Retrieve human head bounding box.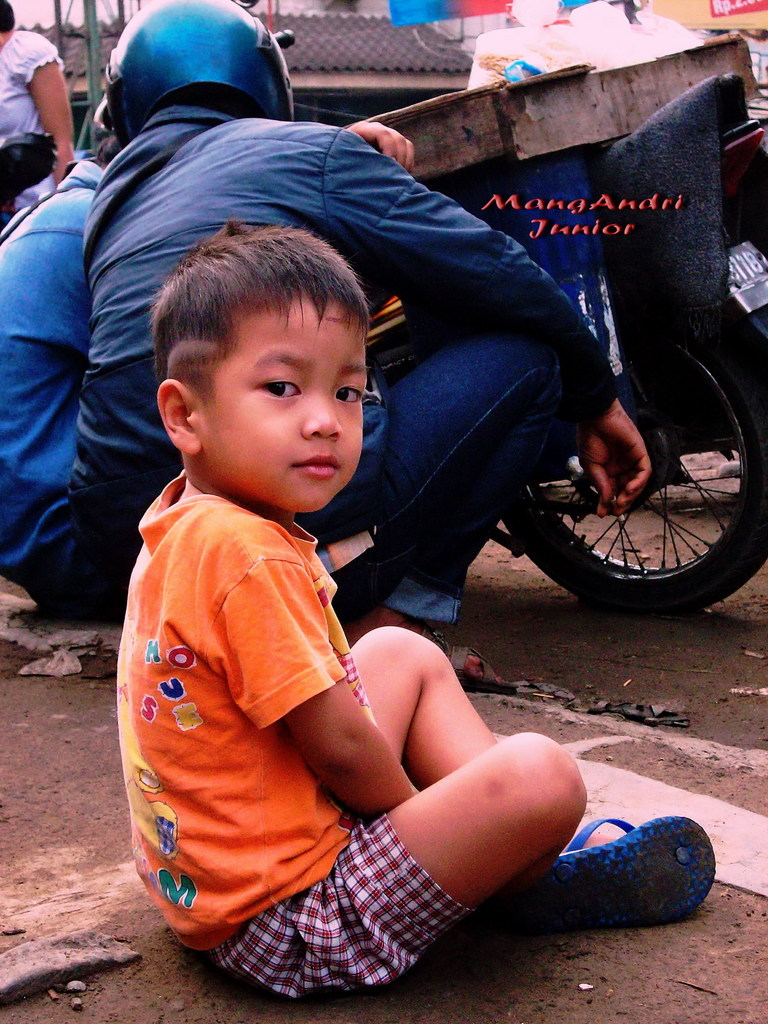
Bounding box: 0, 1, 15, 42.
